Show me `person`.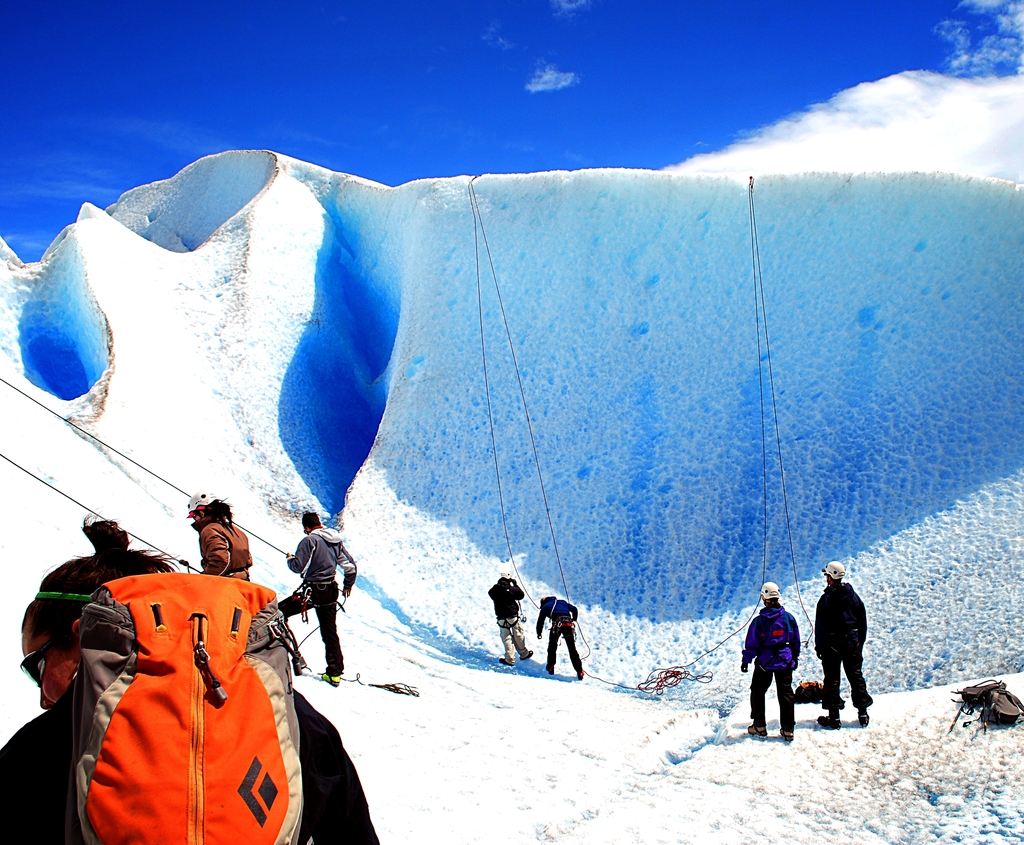
`person` is here: select_region(278, 515, 355, 680).
